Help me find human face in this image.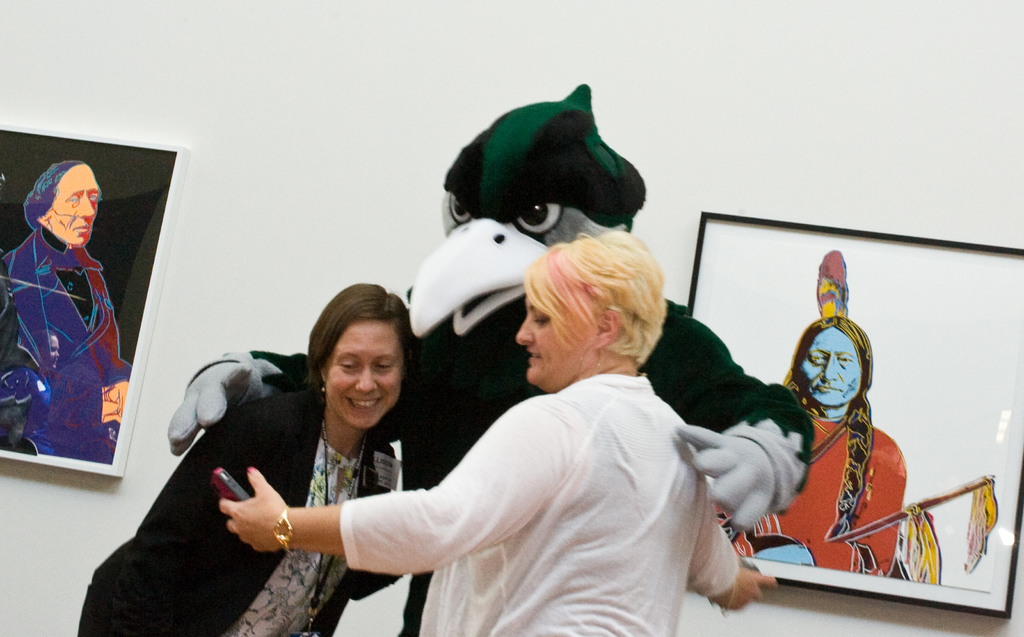
Found it: pyautogui.locateOnScreen(45, 165, 99, 246).
